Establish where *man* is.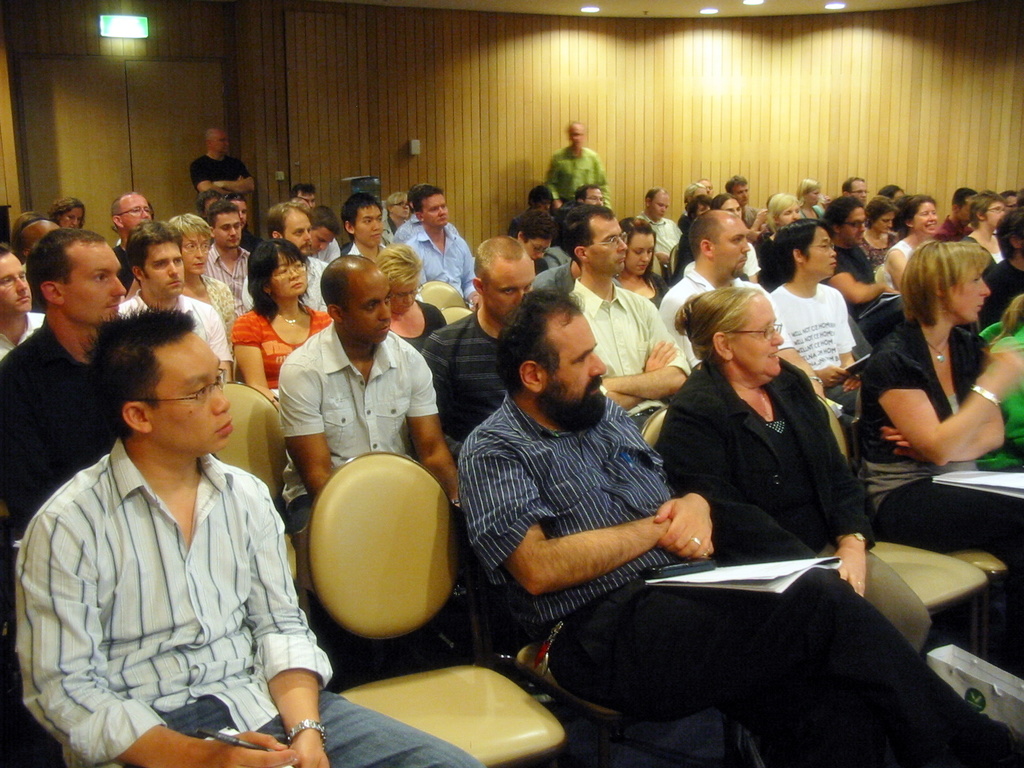
Established at [x1=977, y1=204, x2=1023, y2=337].
